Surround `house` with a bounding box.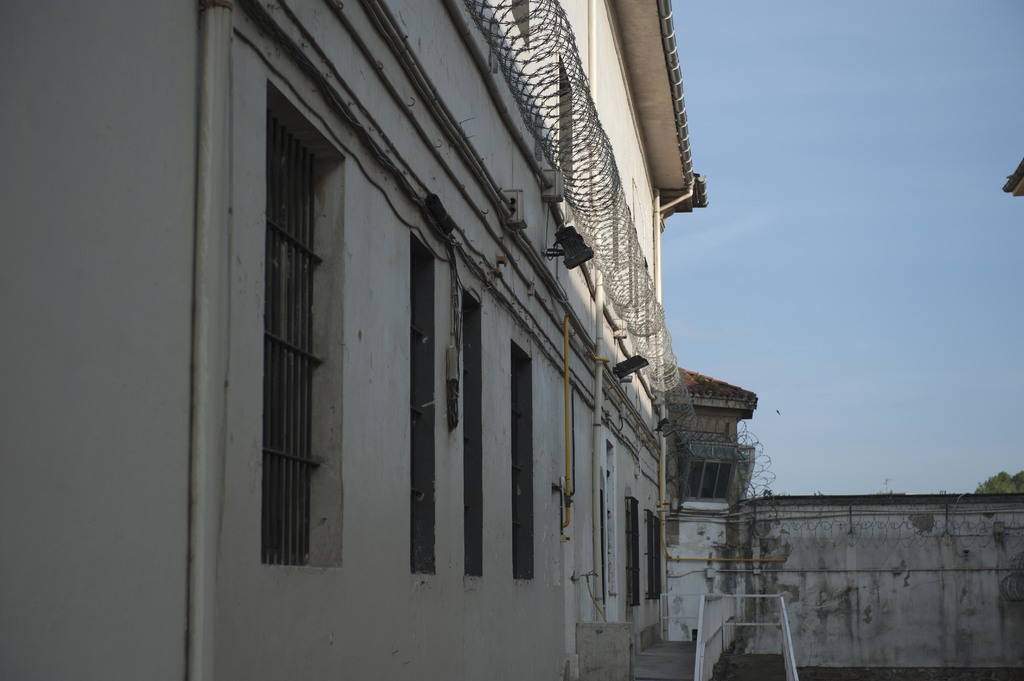
left=0, top=0, right=707, bottom=680.
